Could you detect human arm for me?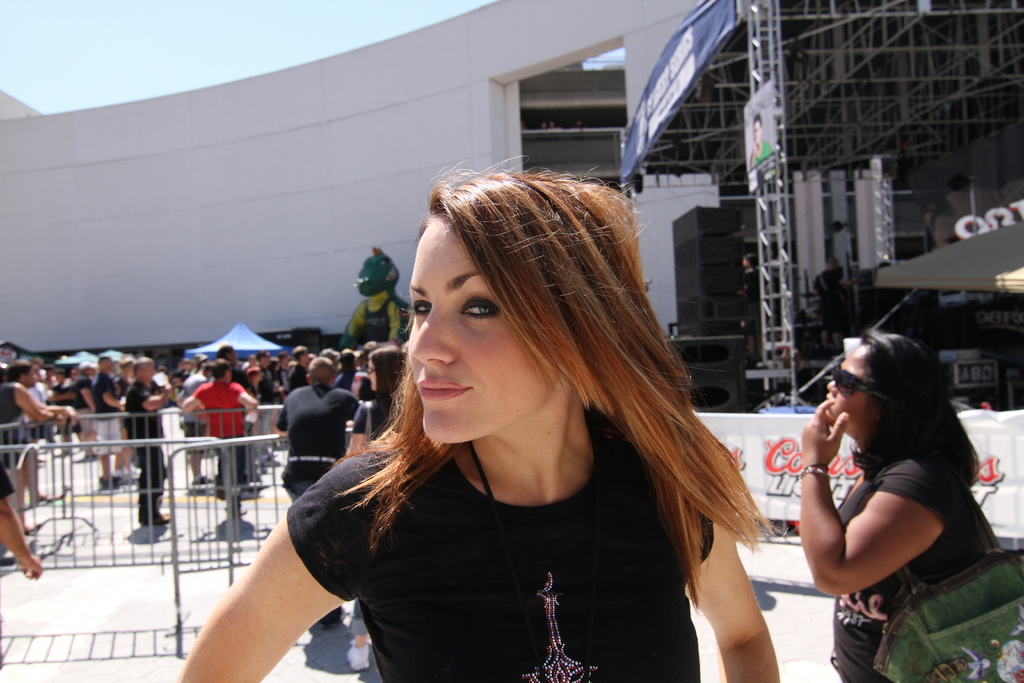
Detection result: [x1=673, y1=441, x2=785, y2=682].
